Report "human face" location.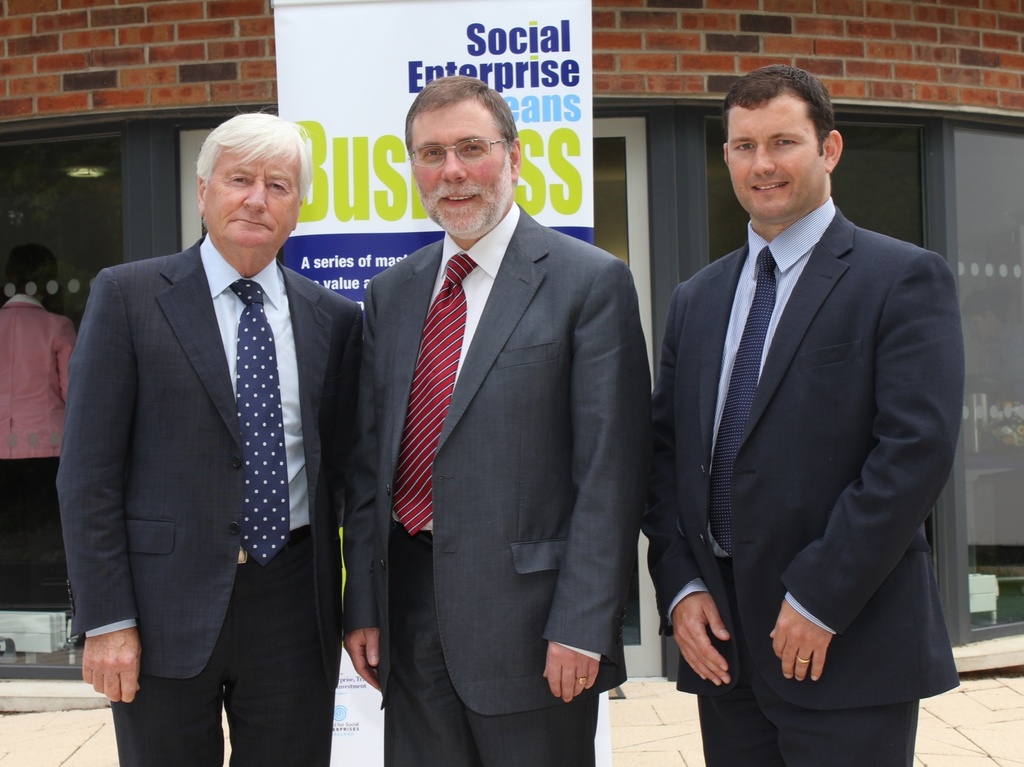
Report: (left=204, top=146, right=301, bottom=245).
